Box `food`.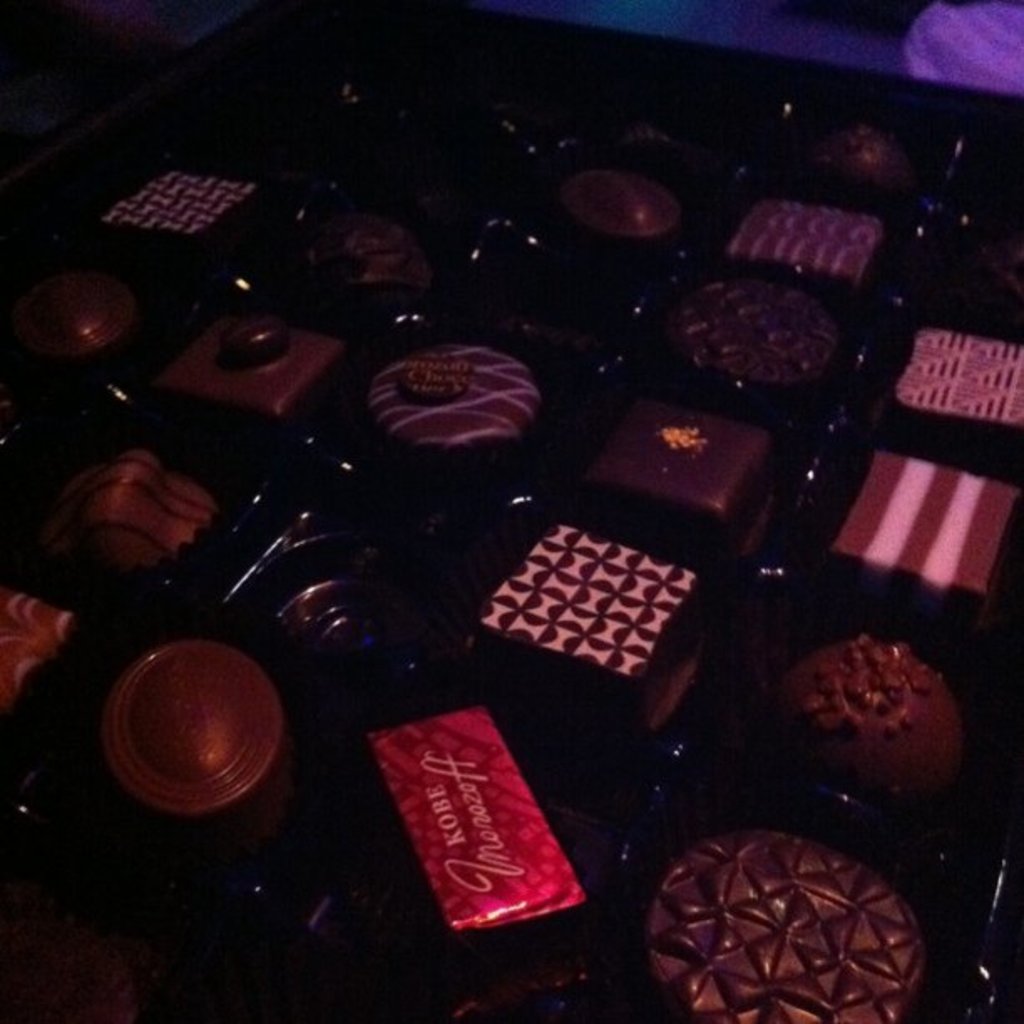
select_region(398, 345, 477, 403).
